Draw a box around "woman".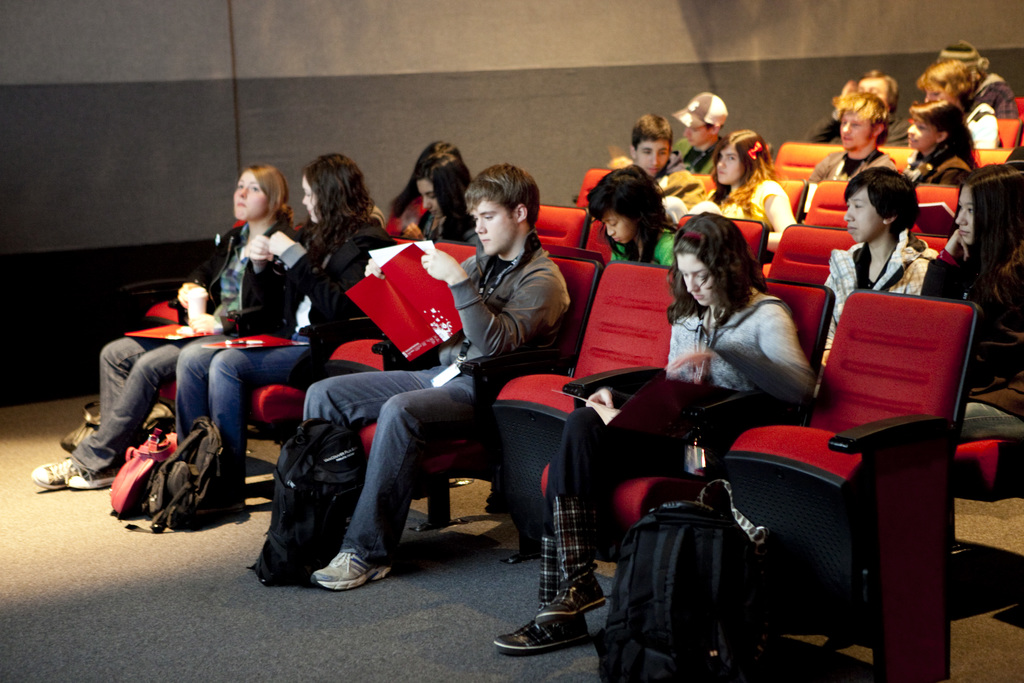
box(168, 157, 401, 495).
